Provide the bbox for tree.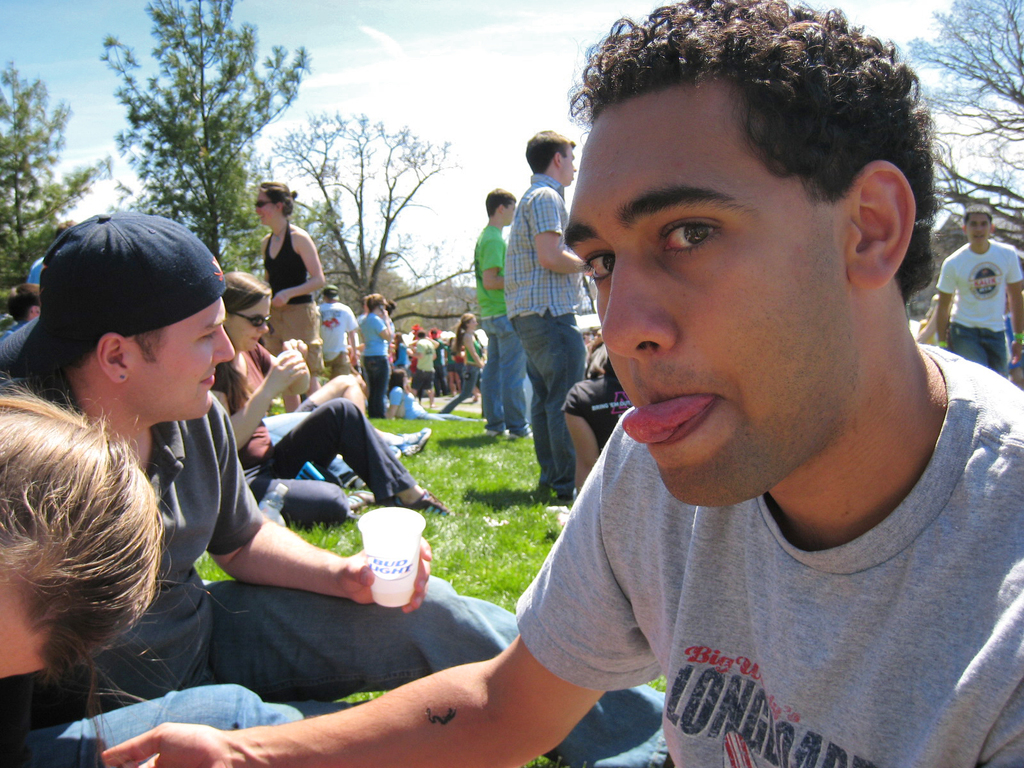
Rect(69, 20, 345, 237).
